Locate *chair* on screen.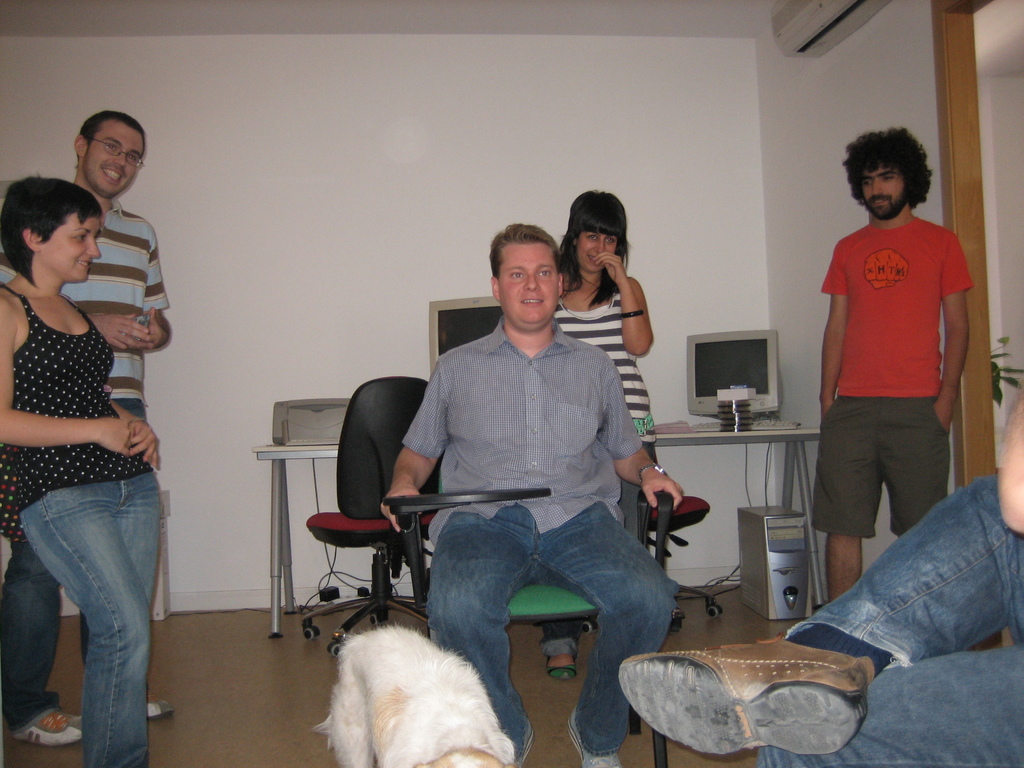
On screen at bbox(294, 397, 428, 669).
